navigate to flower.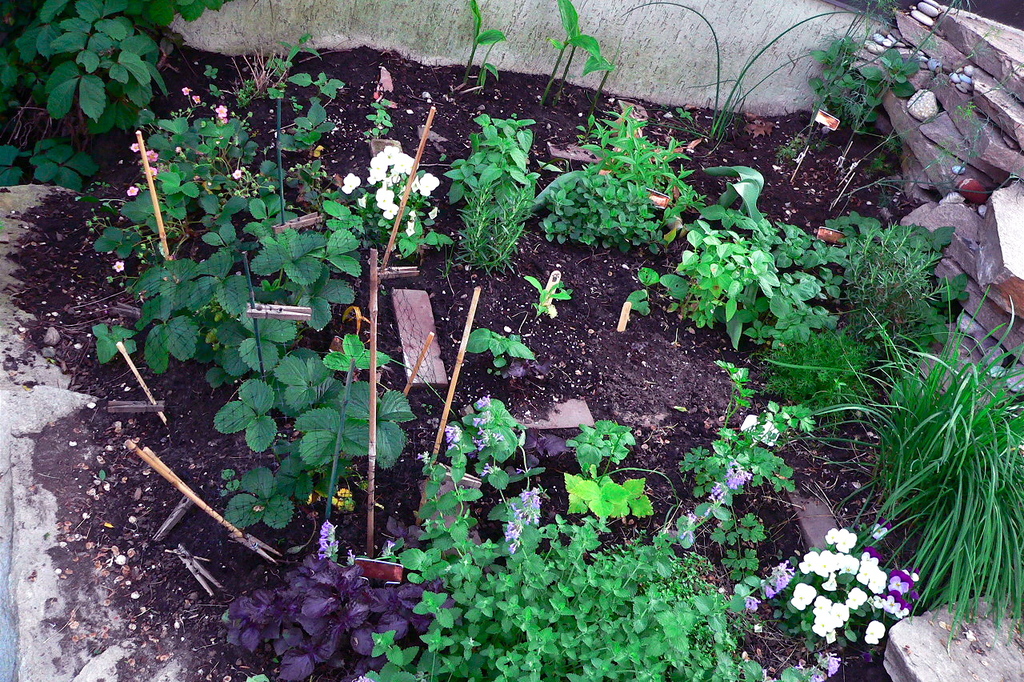
Navigation target: {"x1": 505, "y1": 522, "x2": 519, "y2": 552}.
